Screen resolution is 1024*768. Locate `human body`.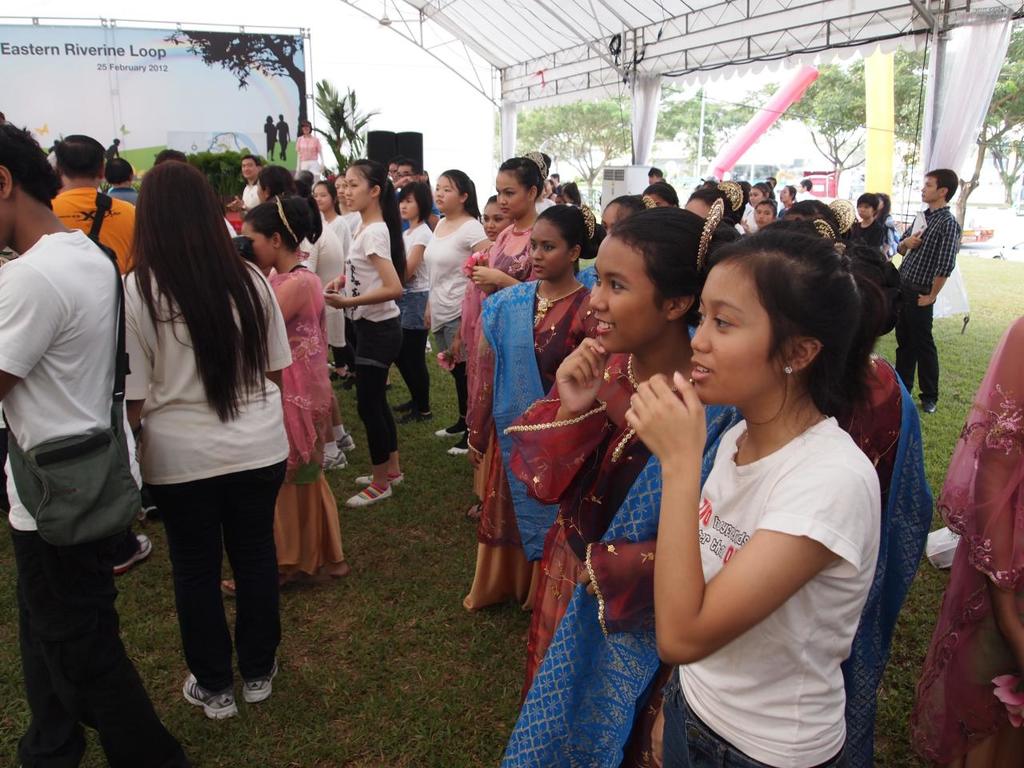
(x1=290, y1=134, x2=326, y2=176).
